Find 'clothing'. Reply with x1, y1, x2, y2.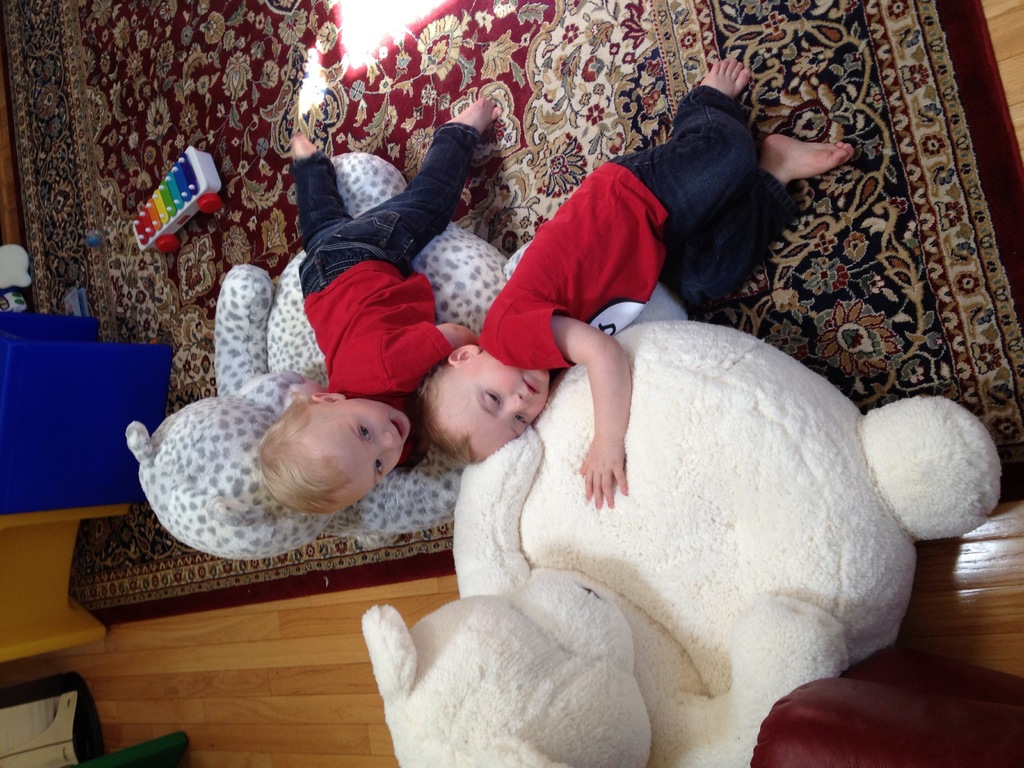
294, 116, 481, 417.
